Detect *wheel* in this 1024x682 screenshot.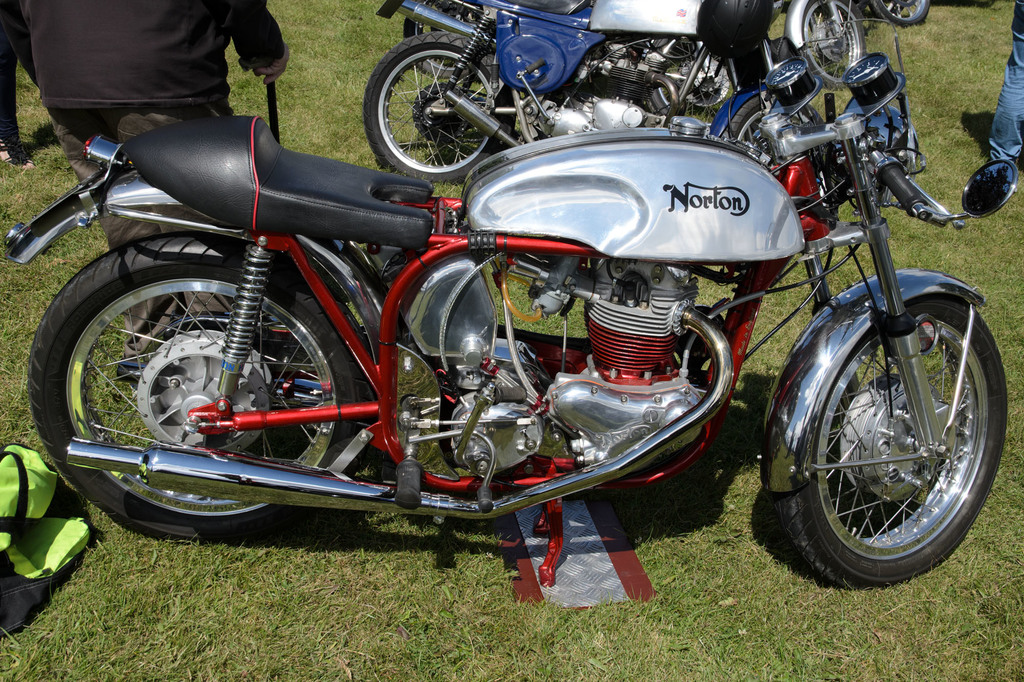
Detection: [x1=870, y1=0, x2=929, y2=28].
